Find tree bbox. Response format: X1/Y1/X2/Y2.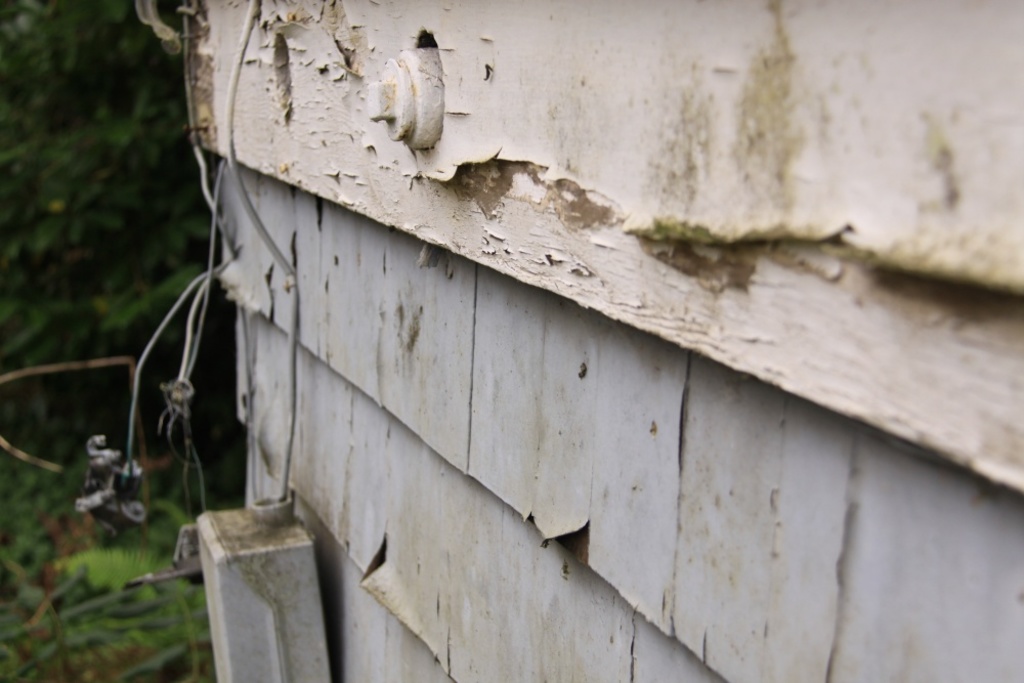
0/0/236/494.
